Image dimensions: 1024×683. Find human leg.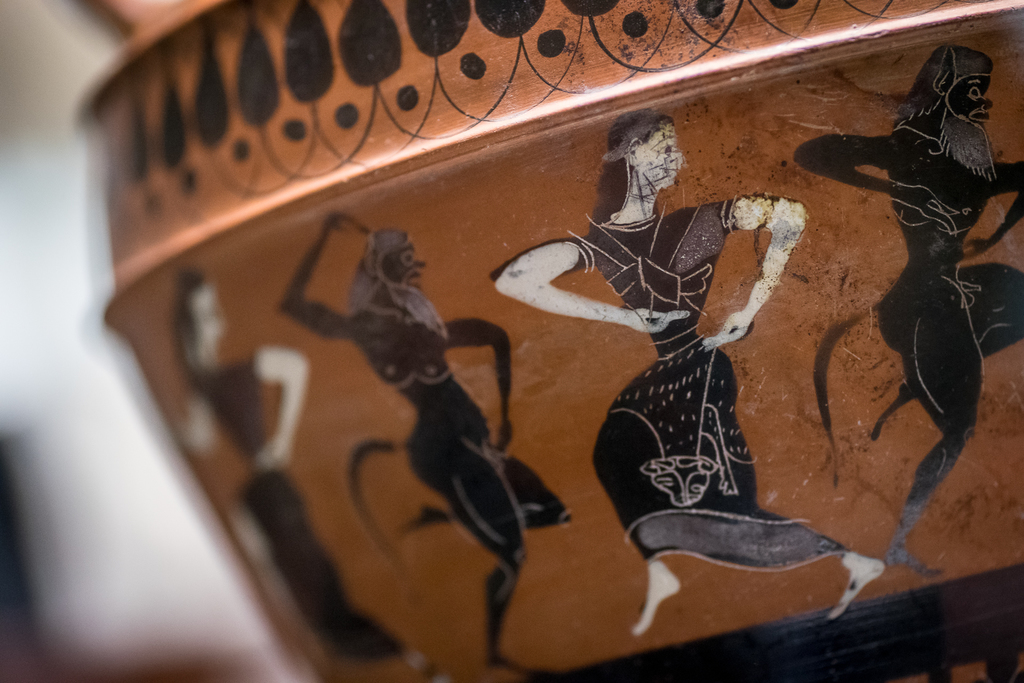
rect(401, 443, 535, 667).
